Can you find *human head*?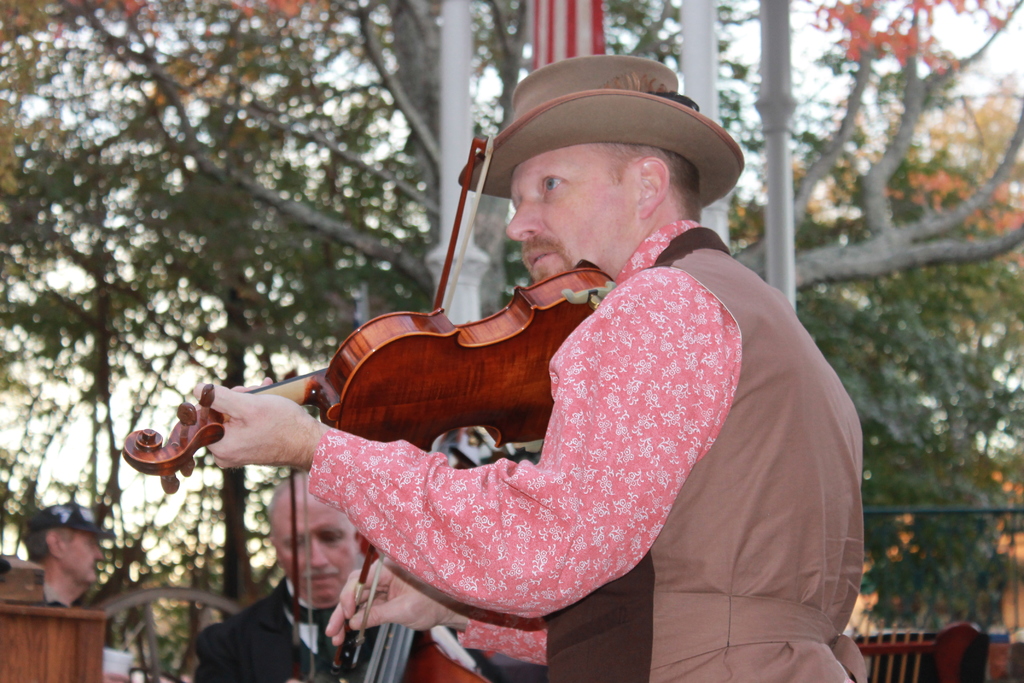
Yes, bounding box: rect(458, 52, 751, 316).
